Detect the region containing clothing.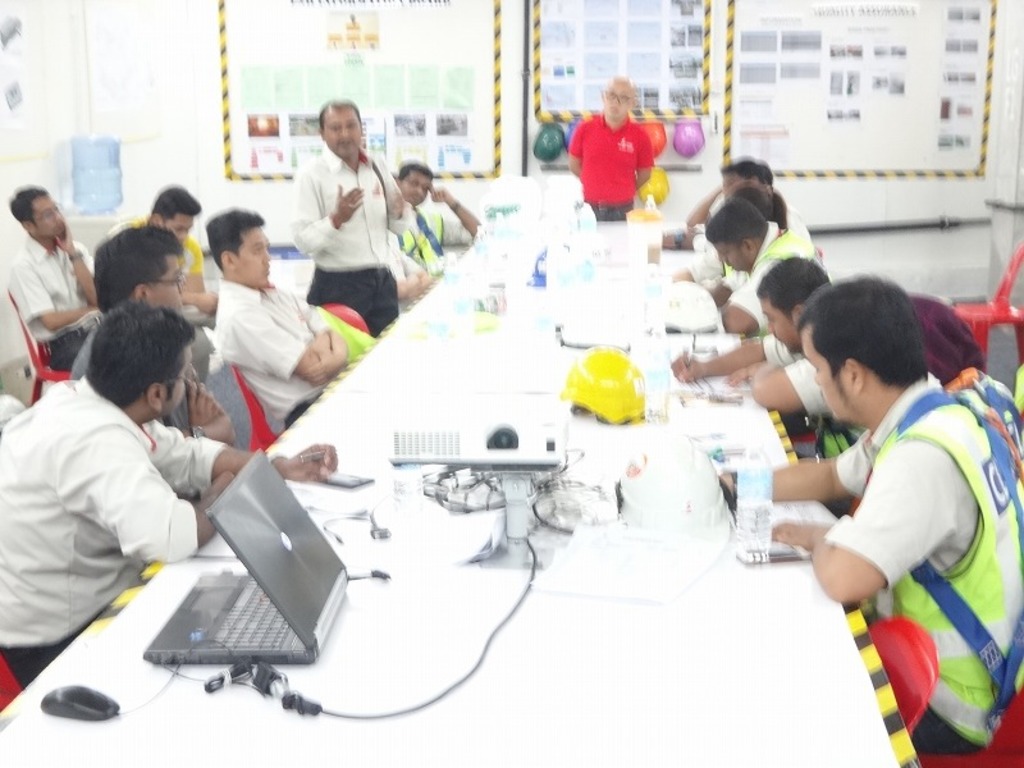
(771,324,844,420).
